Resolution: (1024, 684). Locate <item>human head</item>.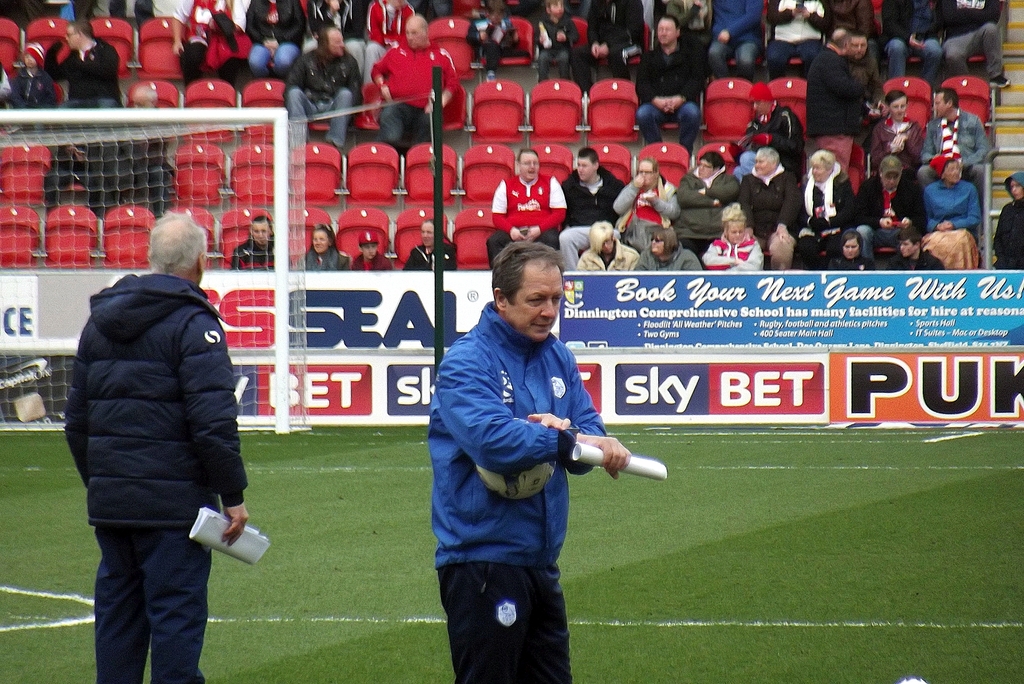
<bbox>654, 16, 682, 49</bbox>.
